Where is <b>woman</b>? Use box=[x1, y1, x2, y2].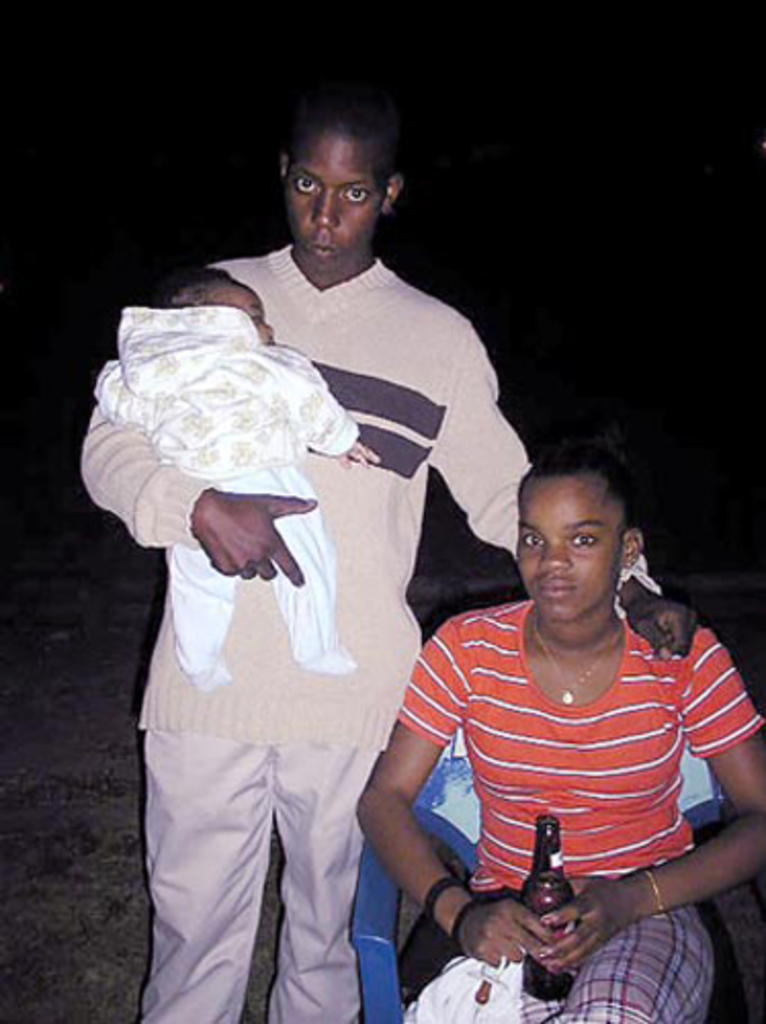
box=[350, 438, 764, 1022].
